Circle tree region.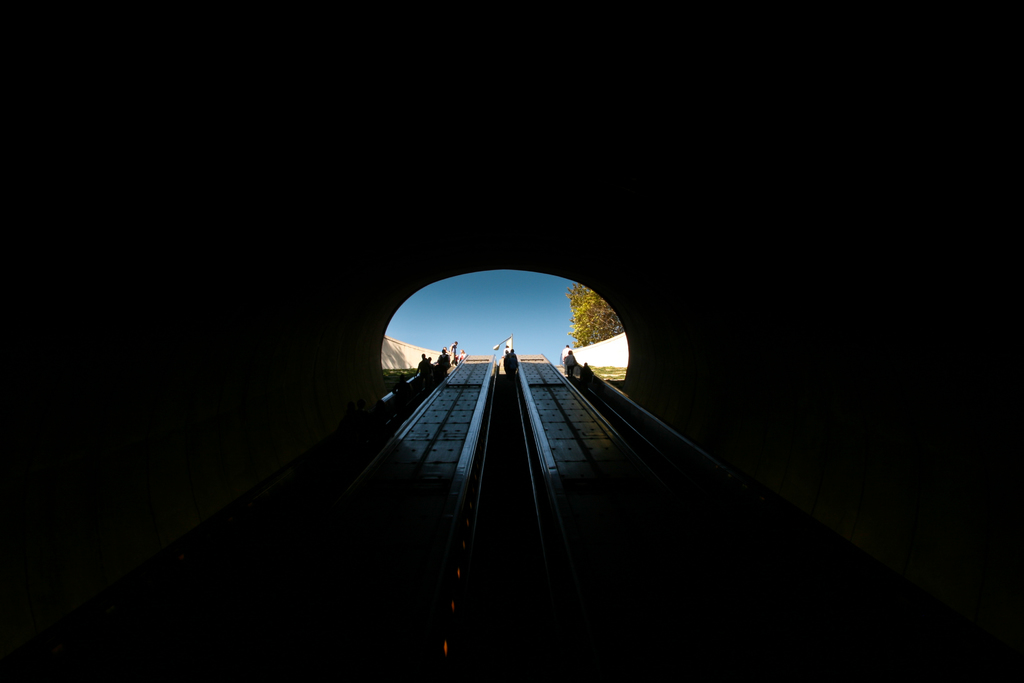
Region: <bbox>557, 278, 623, 348</bbox>.
